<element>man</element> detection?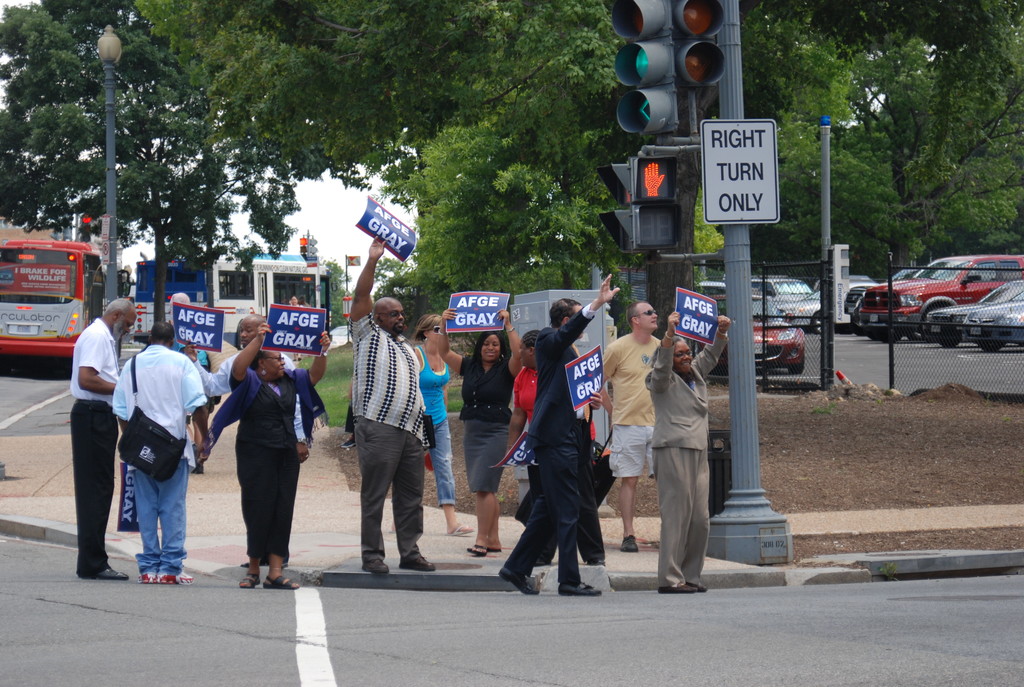
BBox(343, 233, 433, 572)
